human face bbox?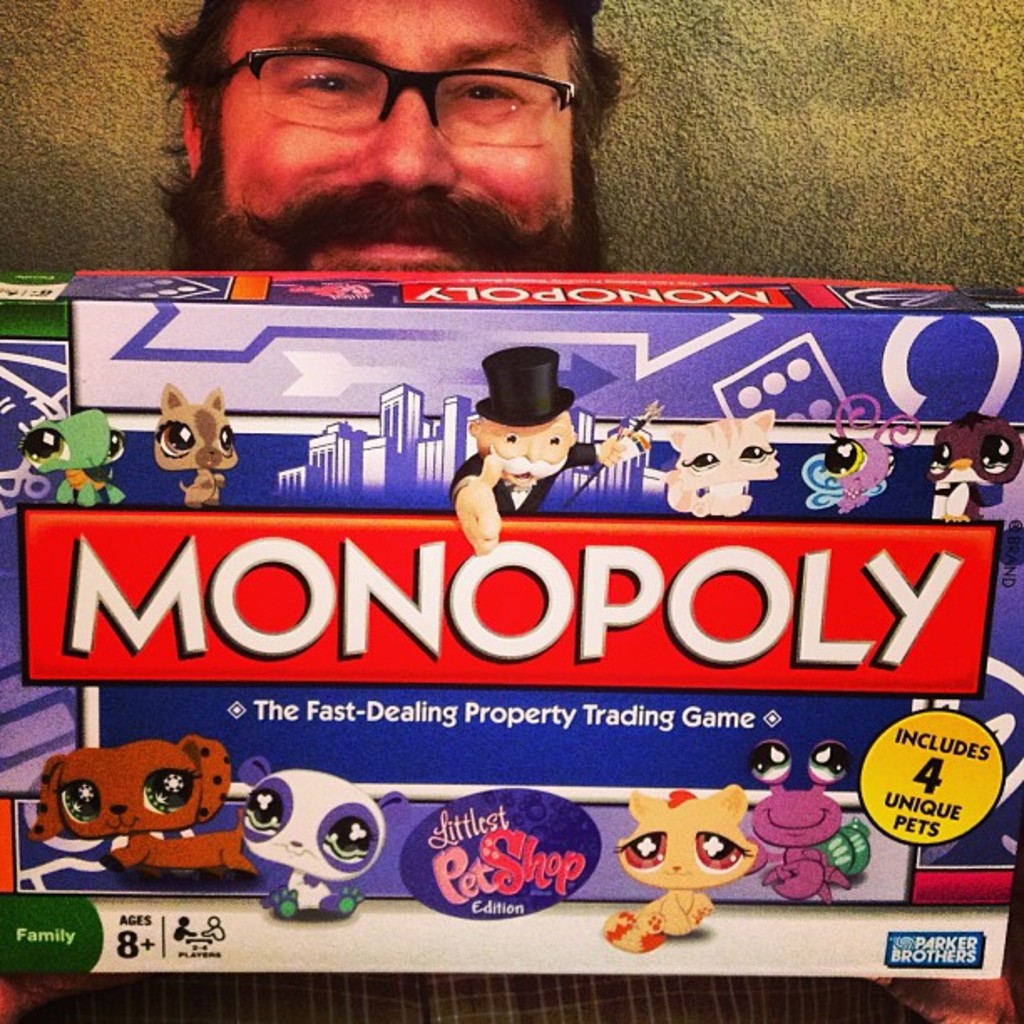
<bbox>218, 2, 574, 276</bbox>
